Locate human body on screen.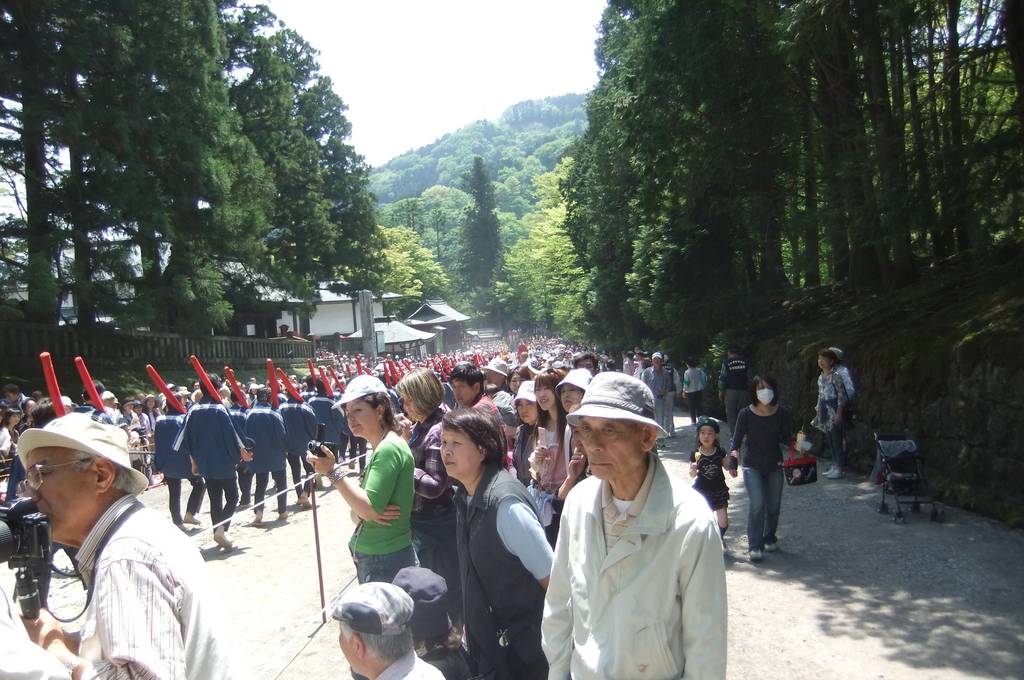
On screen at x1=532 y1=361 x2=570 y2=514.
